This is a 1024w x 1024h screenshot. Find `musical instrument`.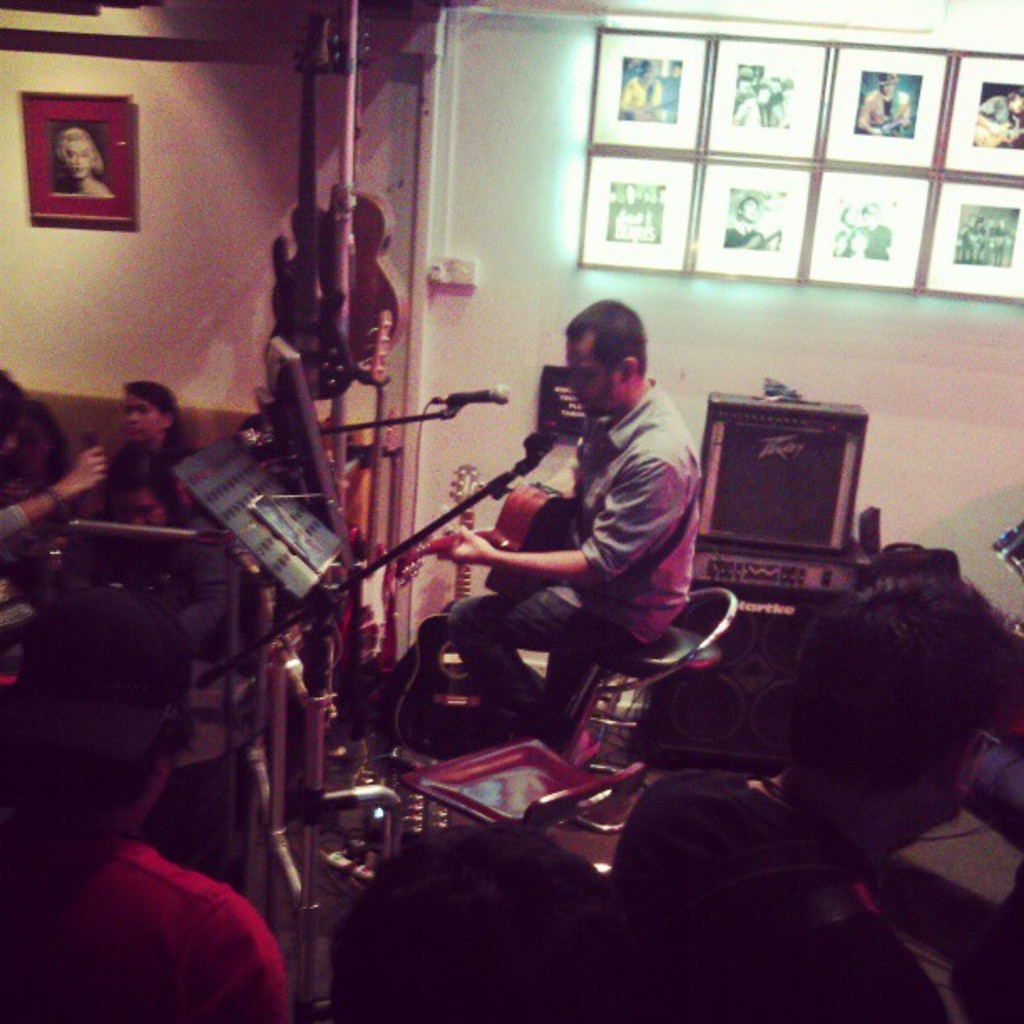
Bounding box: select_region(321, 0, 407, 370).
